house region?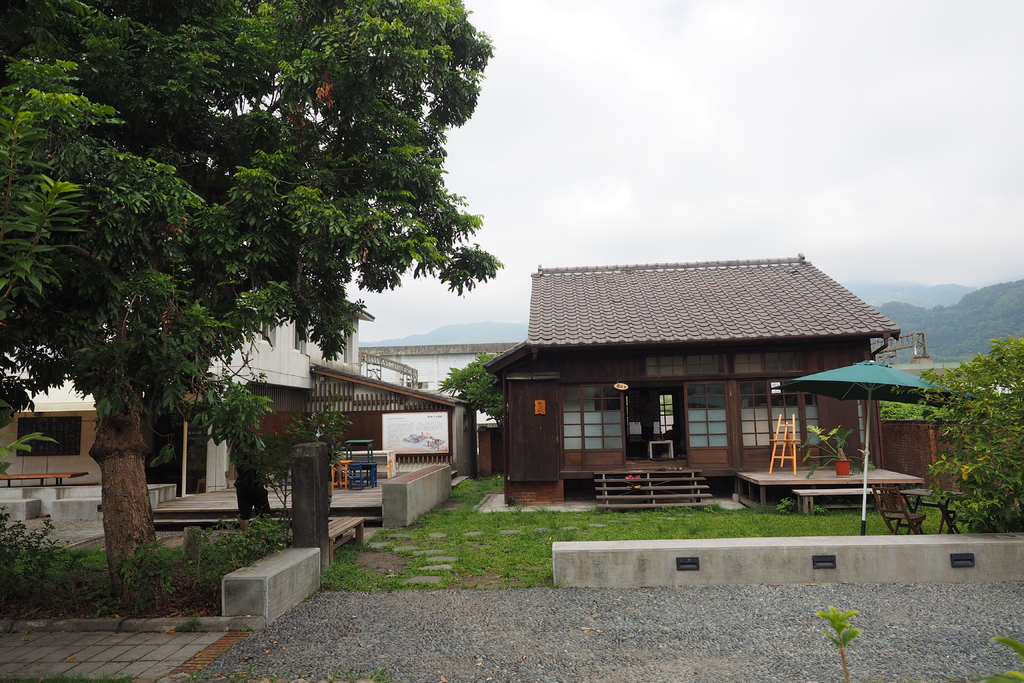
locate(467, 240, 911, 516)
